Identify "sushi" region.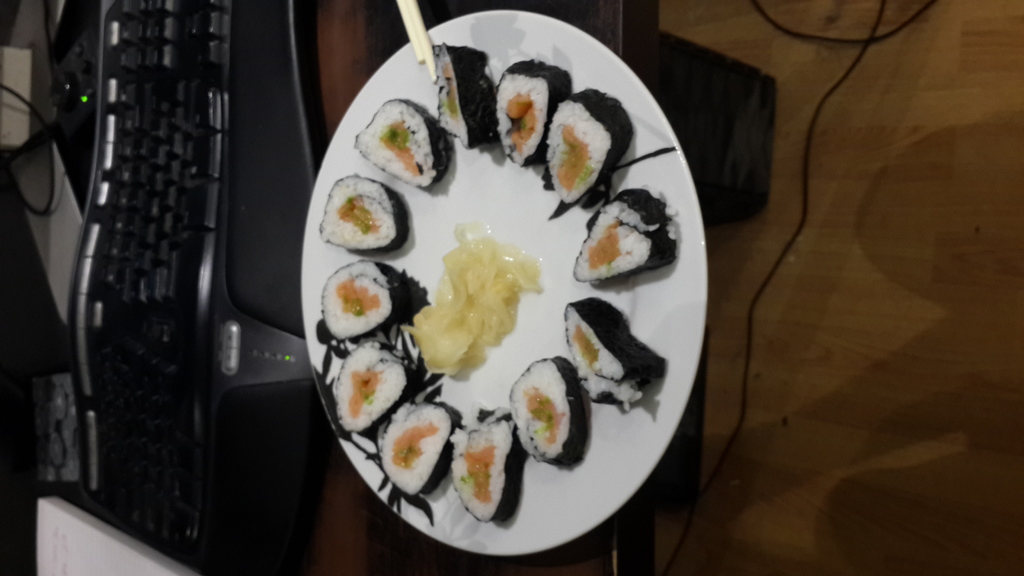
Region: [left=548, top=86, right=639, bottom=207].
